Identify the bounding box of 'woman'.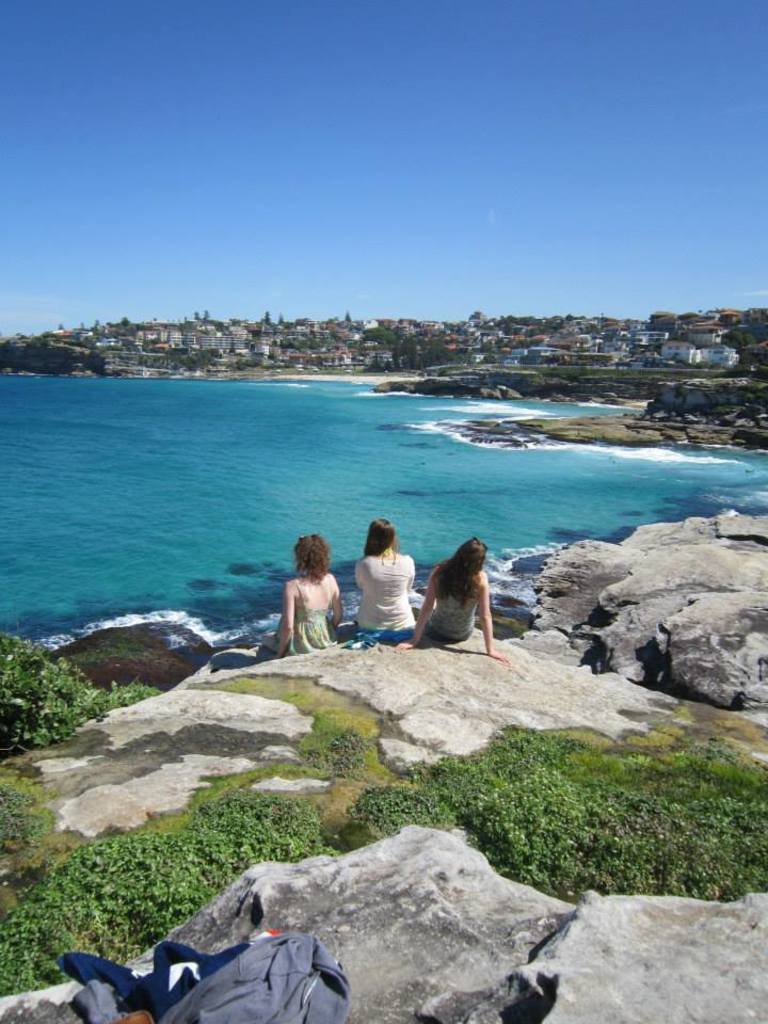
locate(350, 517, 429, 643).
